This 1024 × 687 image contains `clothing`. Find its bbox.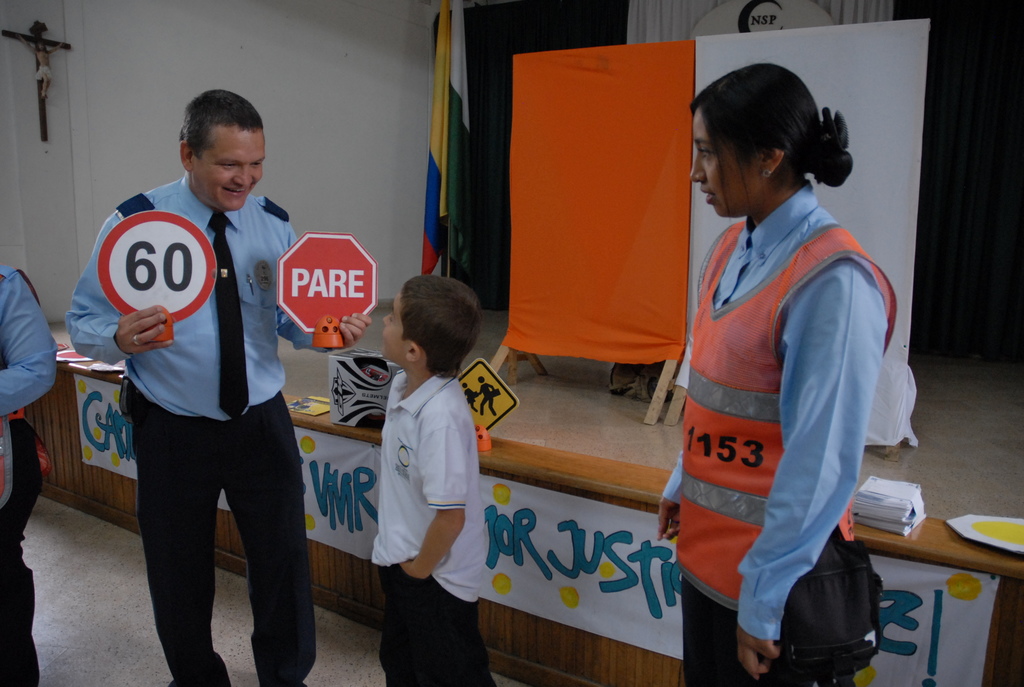
bbox(660, 132, 895, 660).
